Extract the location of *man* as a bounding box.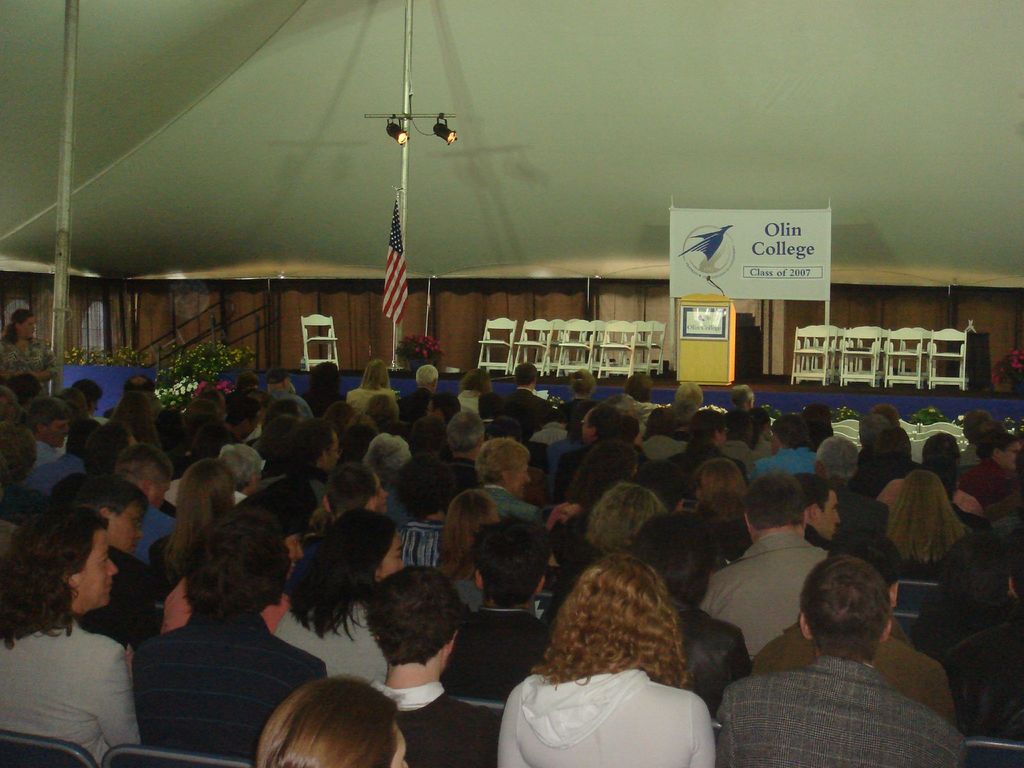
(x1=703, y1=469, x2=819, y2=652).
